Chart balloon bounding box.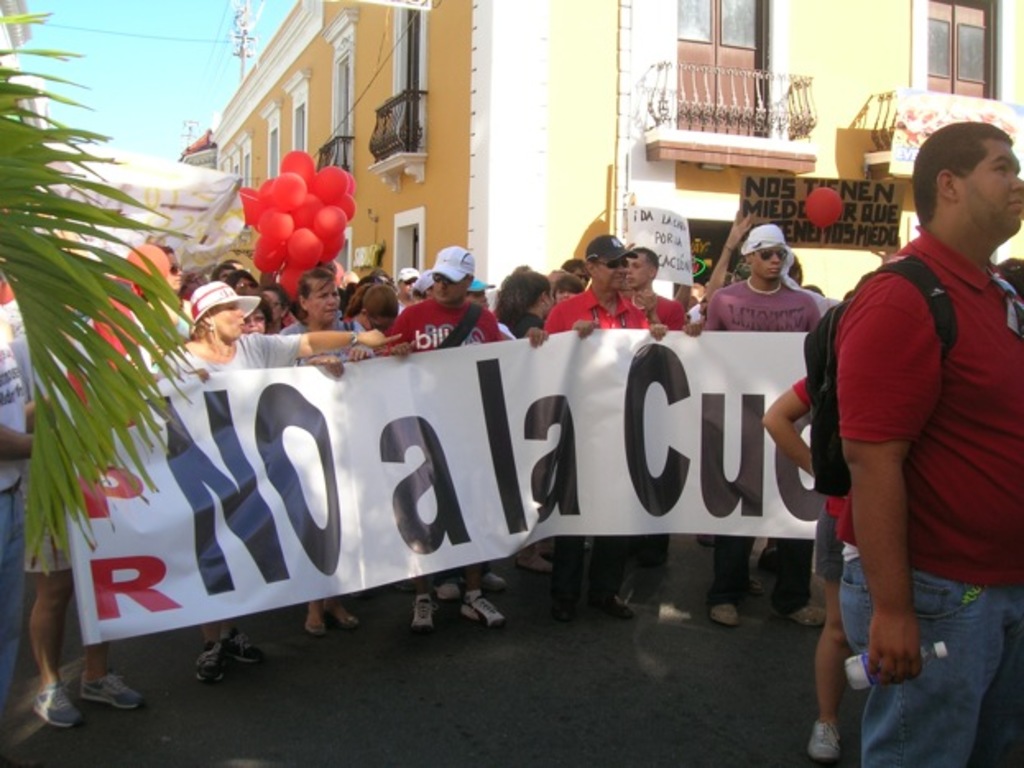
Charted: box=[291, 192, 322, 222].
